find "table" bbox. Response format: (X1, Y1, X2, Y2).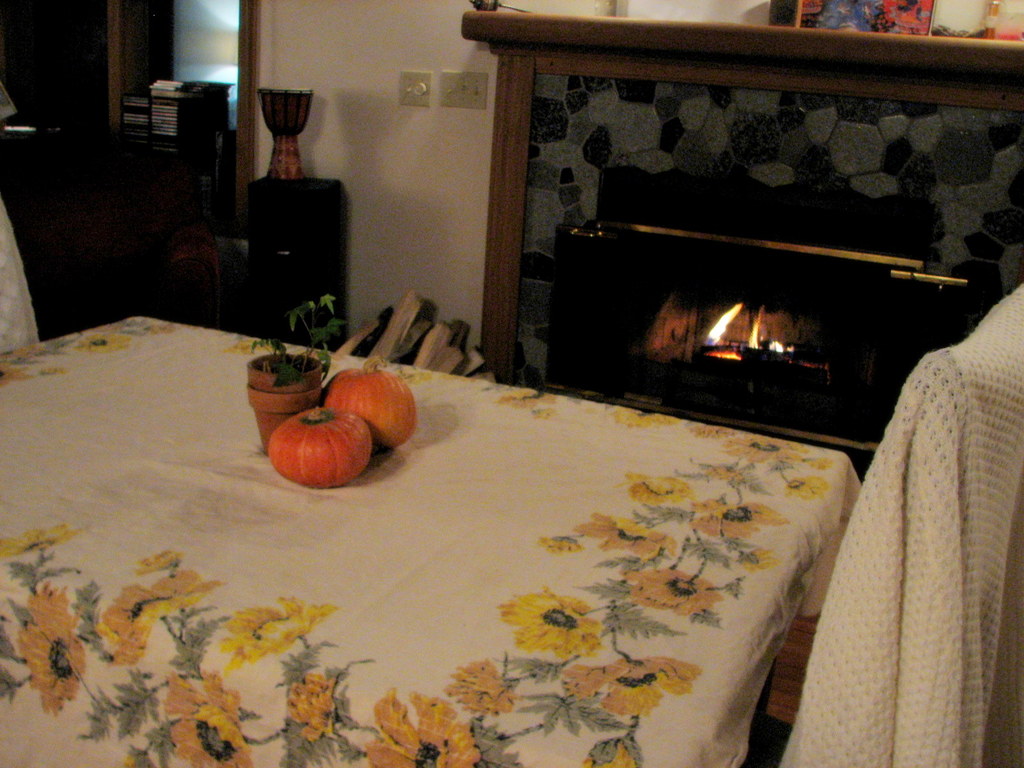
(0, 310, 860, 767).
